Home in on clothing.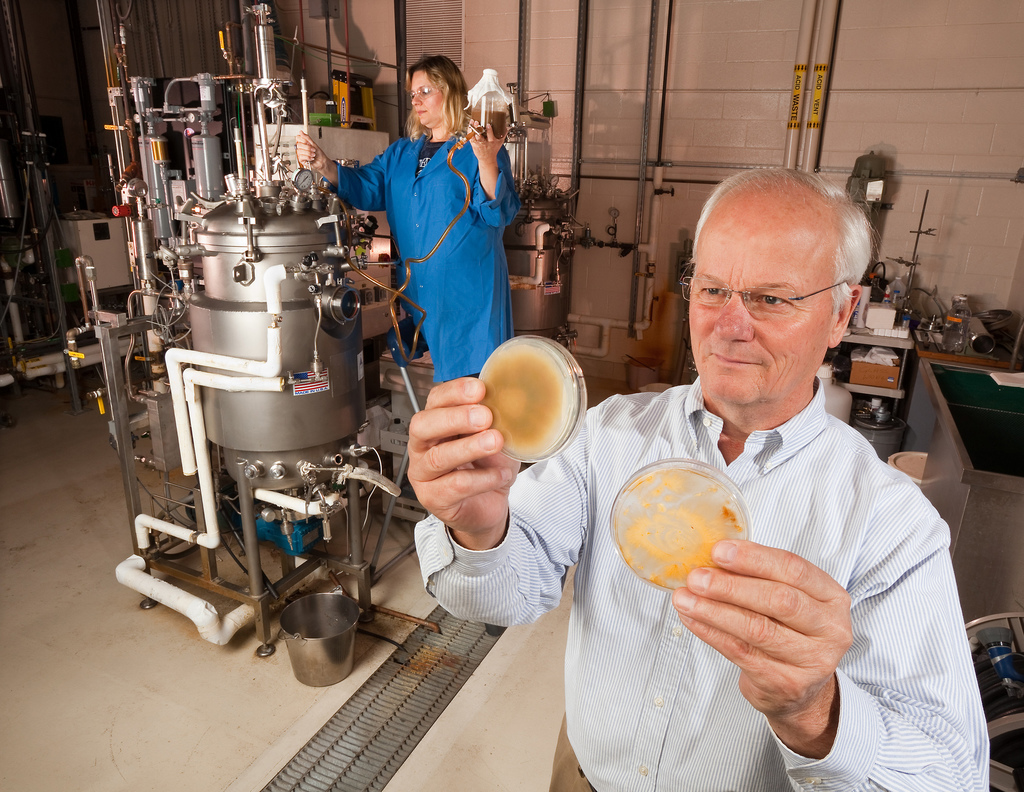
Homed in at bbox=[364, 121, 528, 374].
